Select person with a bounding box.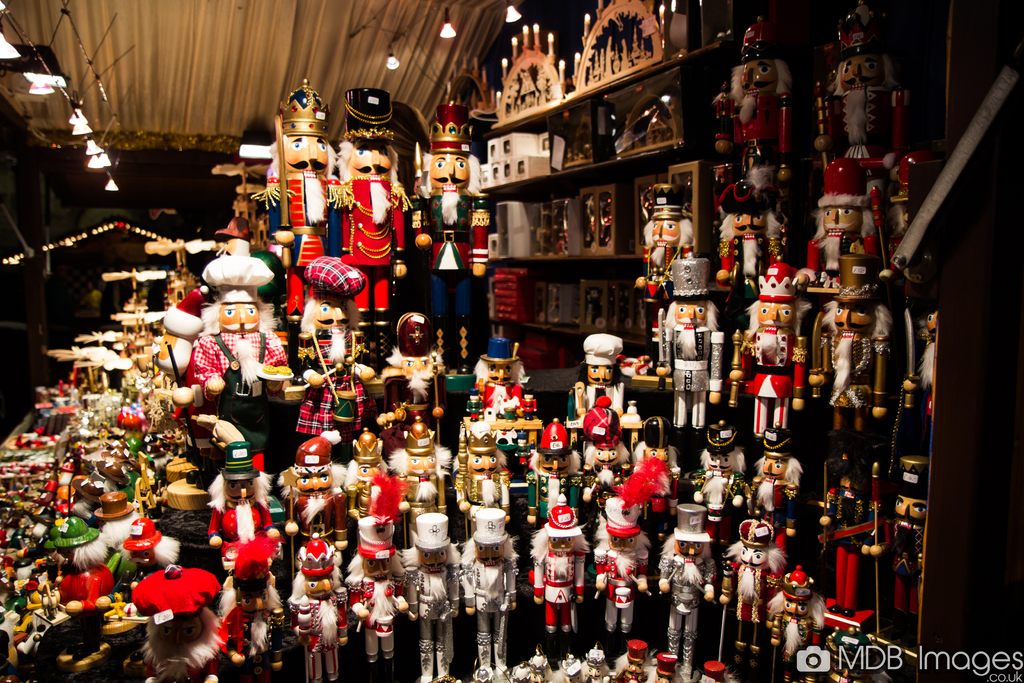
box(532, 493, 592, 651).
